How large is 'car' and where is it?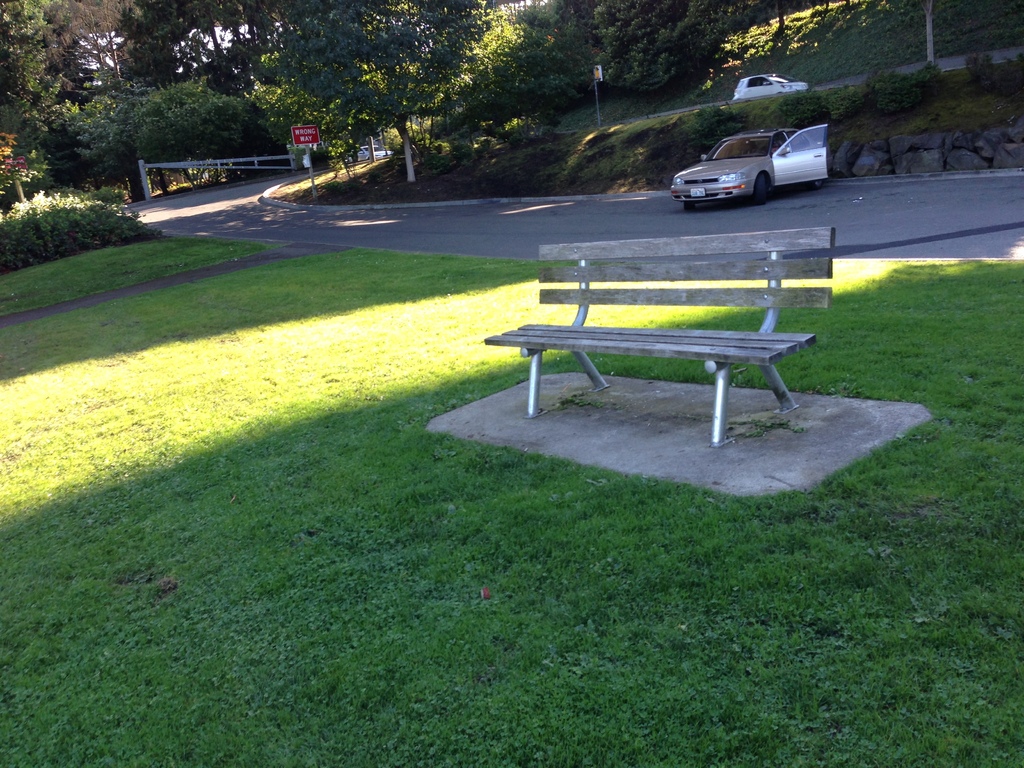
Bounding box: BBox(732, 75, 809, 99).
